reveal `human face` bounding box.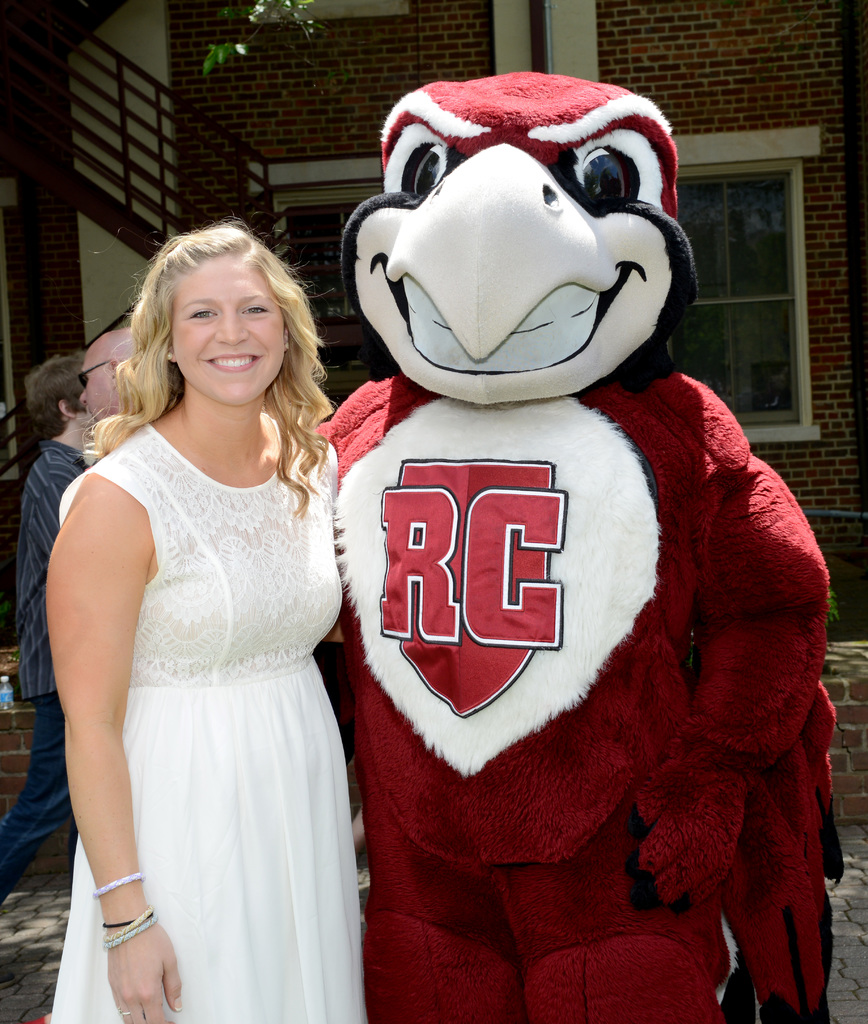
Revealed: (80, 335, 122, 426).
